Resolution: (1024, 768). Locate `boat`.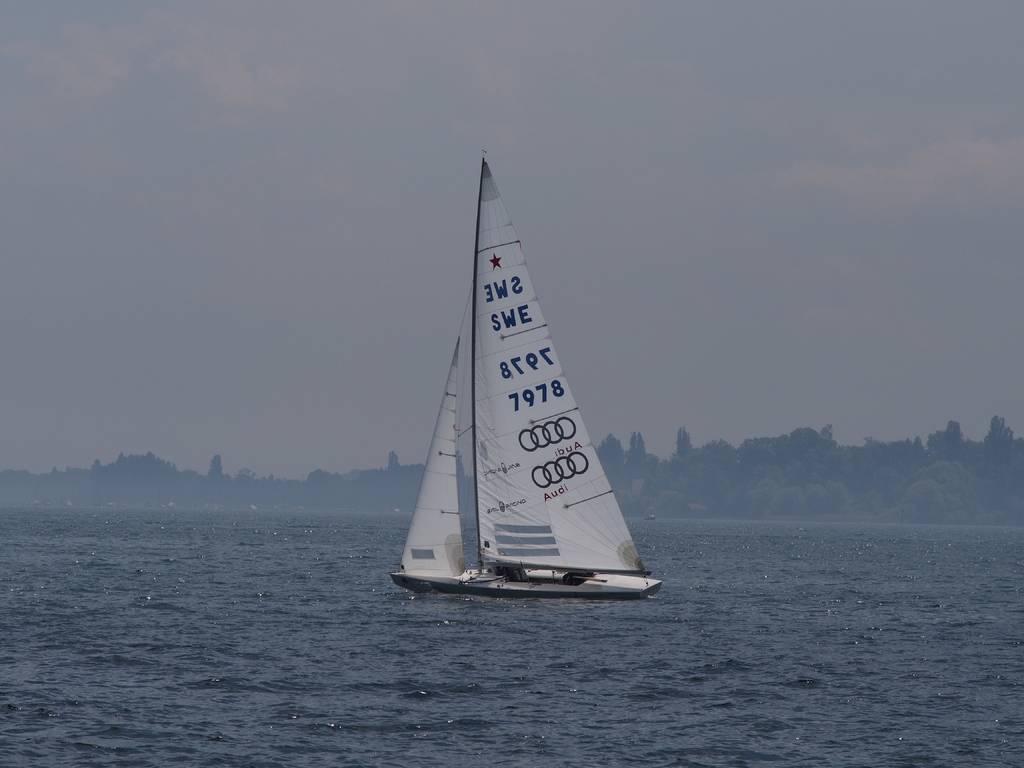
detection(383, 143, 675, 615).
